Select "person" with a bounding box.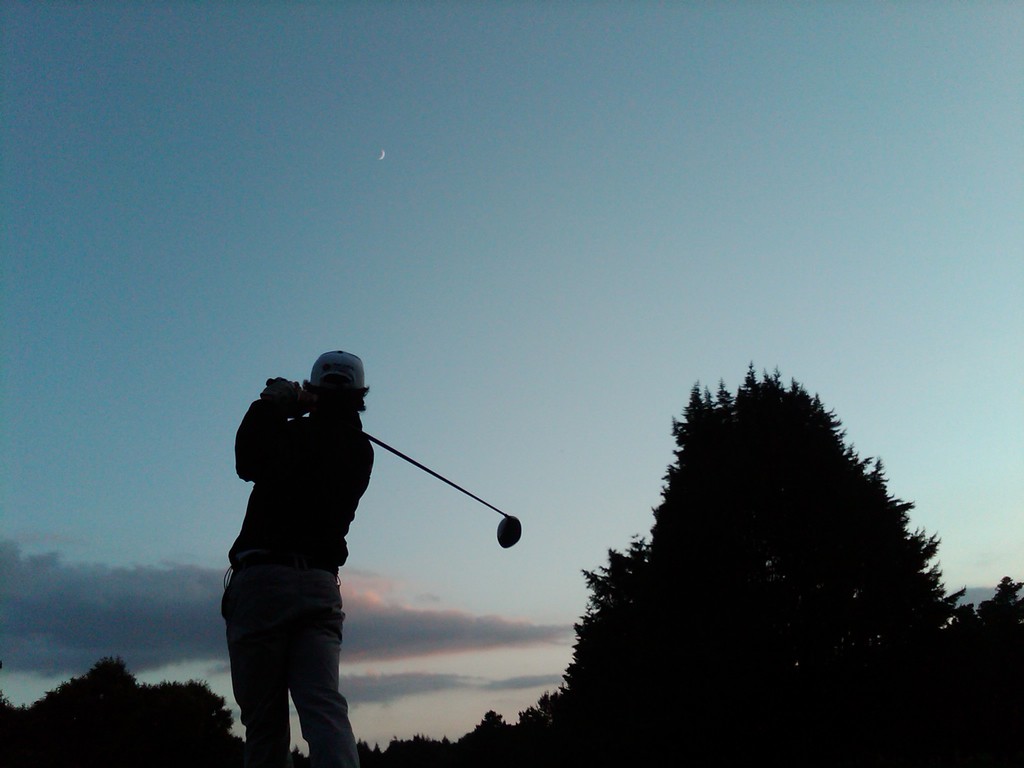
198:347:394:746.
